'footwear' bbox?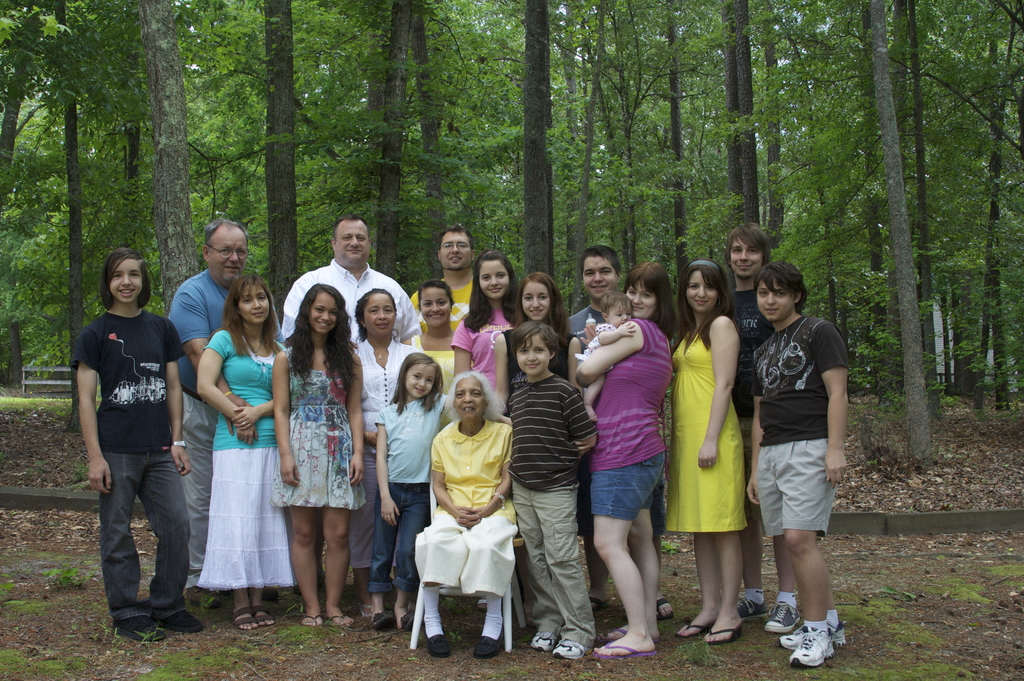
box(301, 614, 325, 627)
